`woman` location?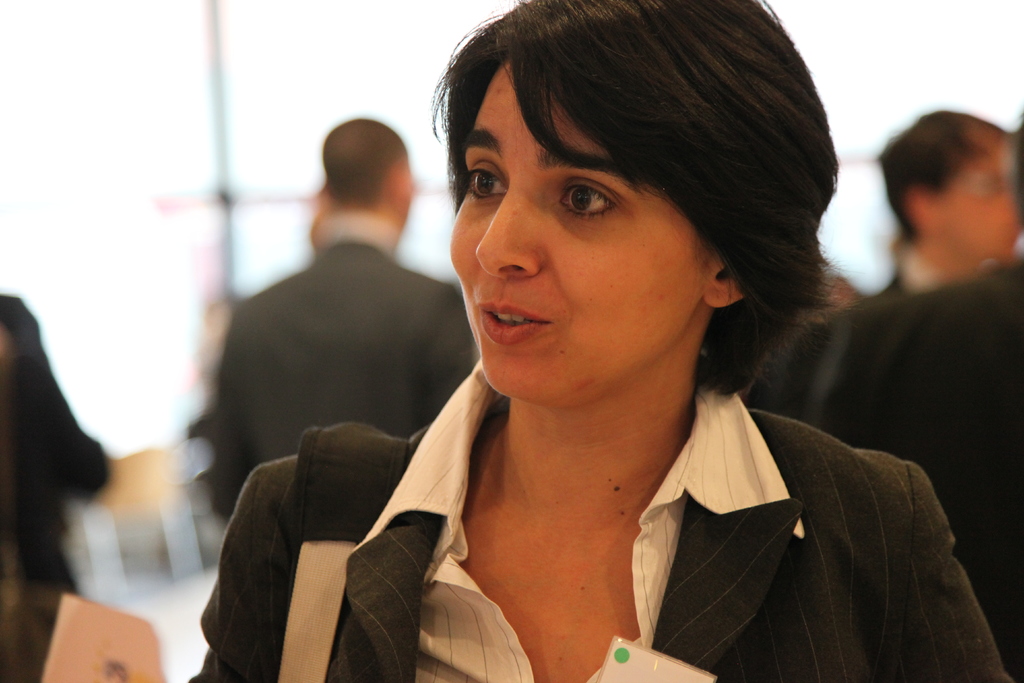
select_region(183, 64, 949, 672)
